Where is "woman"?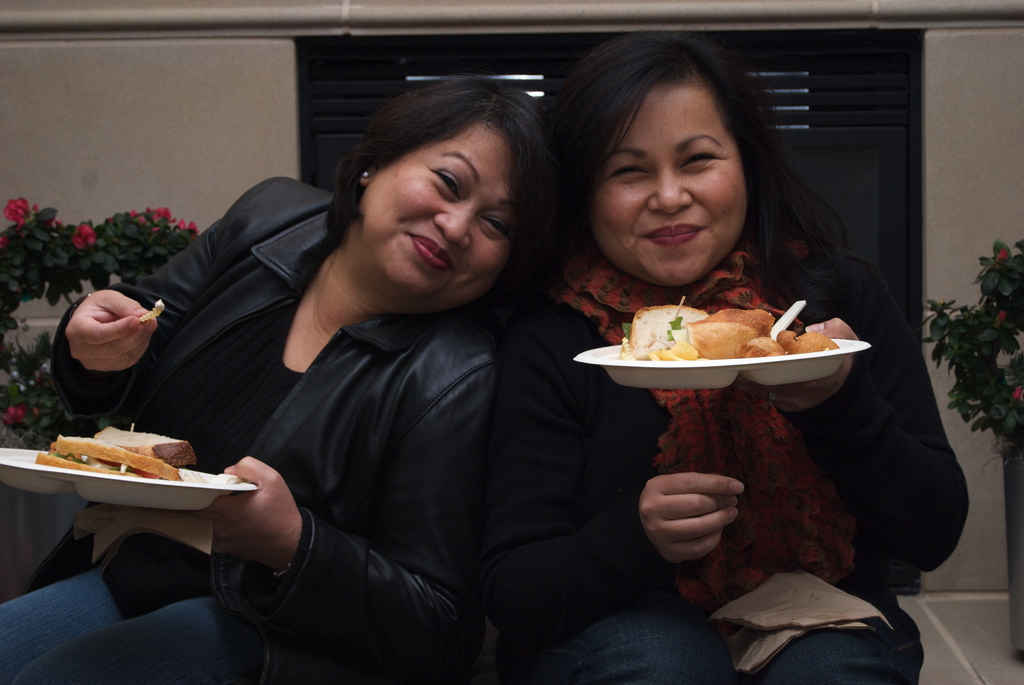
locate(0, 72, 565, 684).
